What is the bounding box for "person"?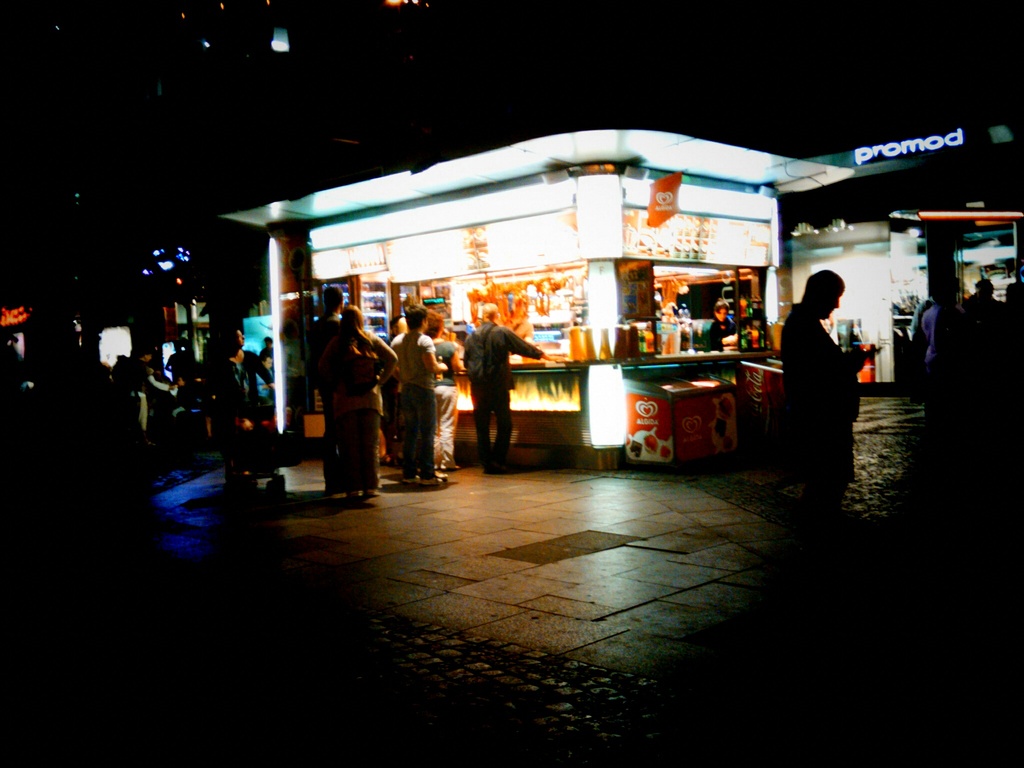
{"x1": 200, "y1": 322, "x2": 269, "y2": 486}.
